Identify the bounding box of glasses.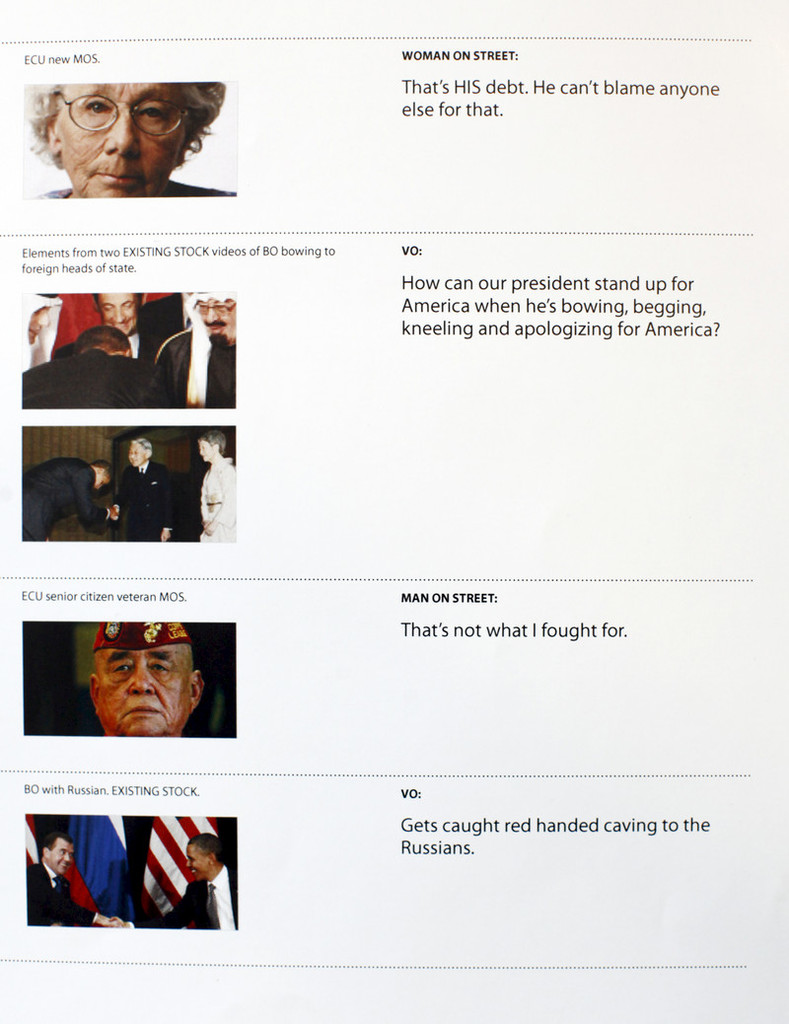
BBox(194, 297, 230, 324).
